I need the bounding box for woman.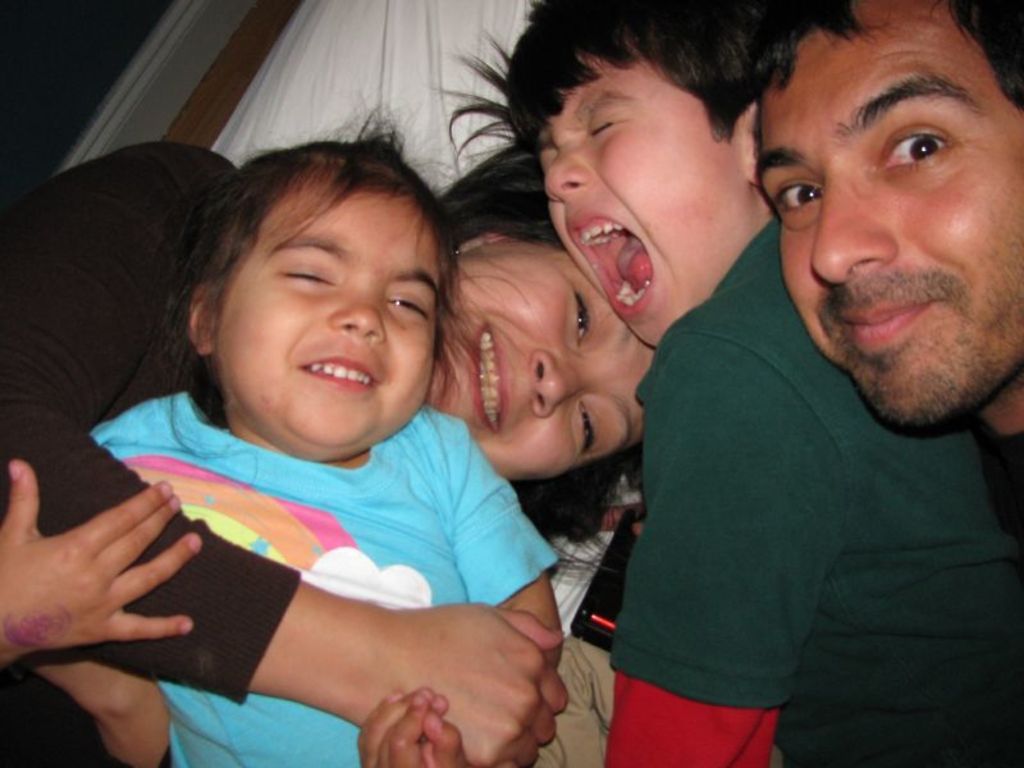
Here it is: box=[0, 142, 655, 767].
